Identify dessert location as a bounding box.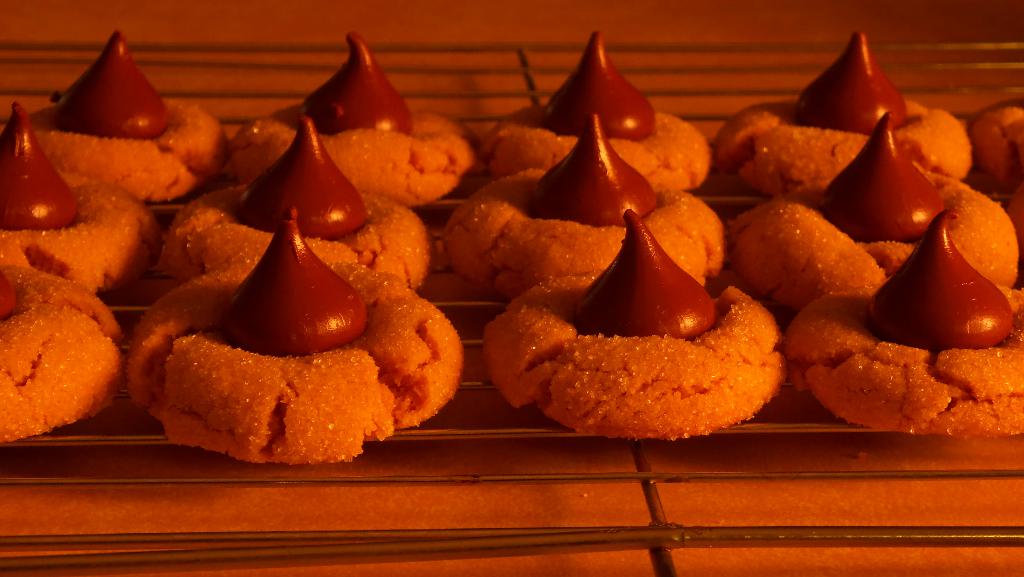
box=[485, 204, 785, 440].
